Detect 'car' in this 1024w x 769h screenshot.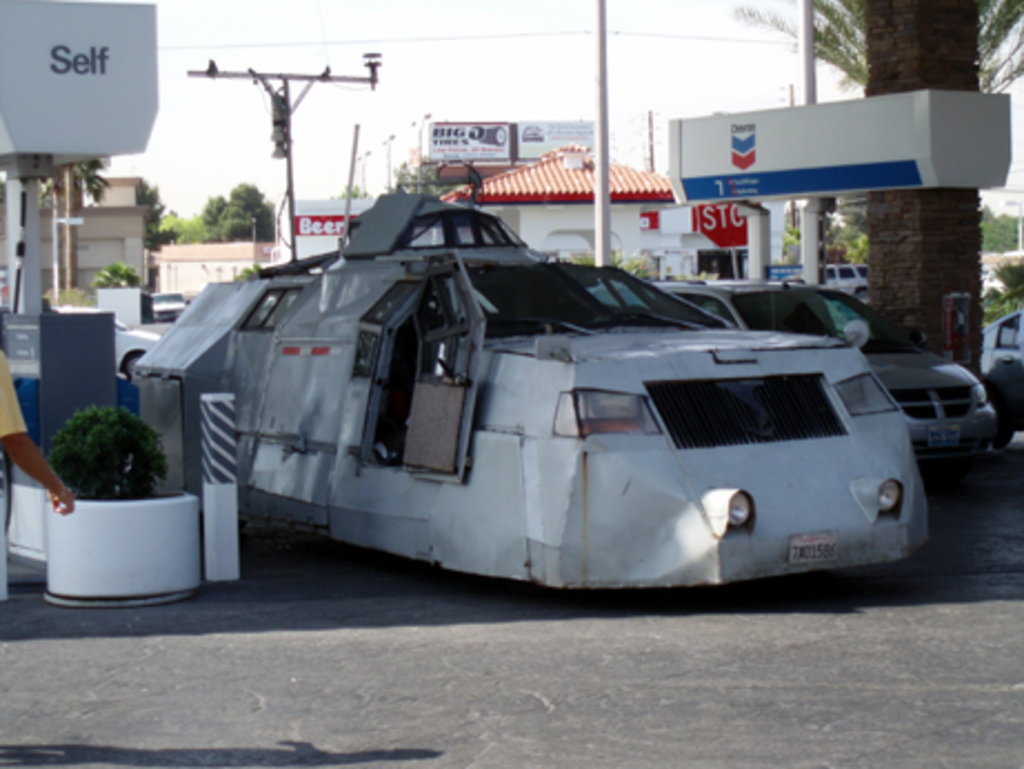
Detection: locate(42, 298, 153, 382).
